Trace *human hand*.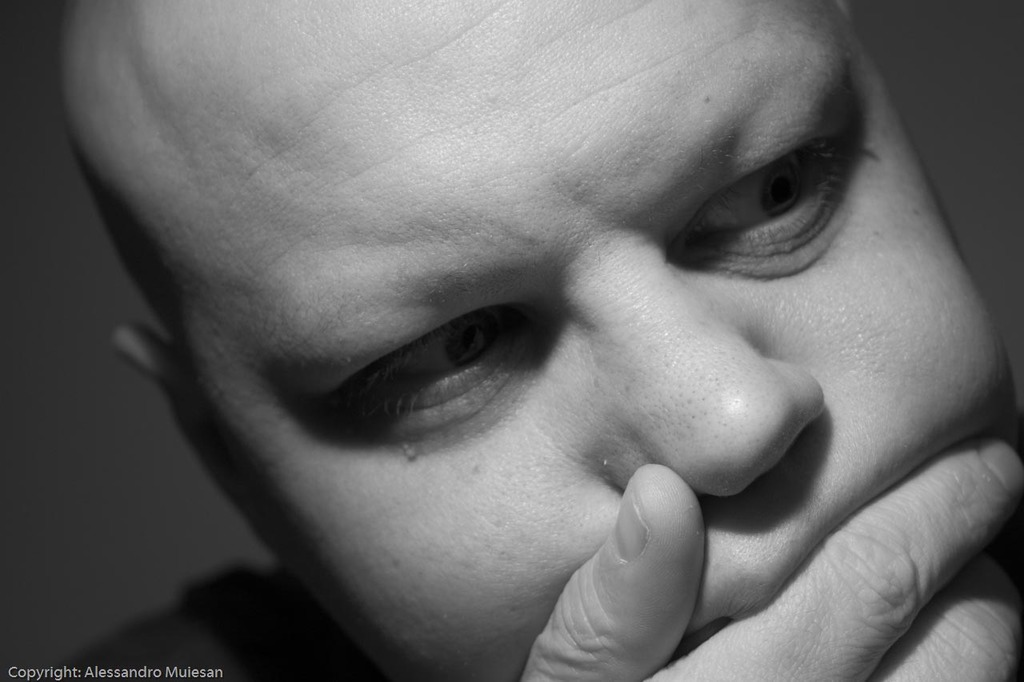
Traced to detection(545, 381, 1011, 679).
